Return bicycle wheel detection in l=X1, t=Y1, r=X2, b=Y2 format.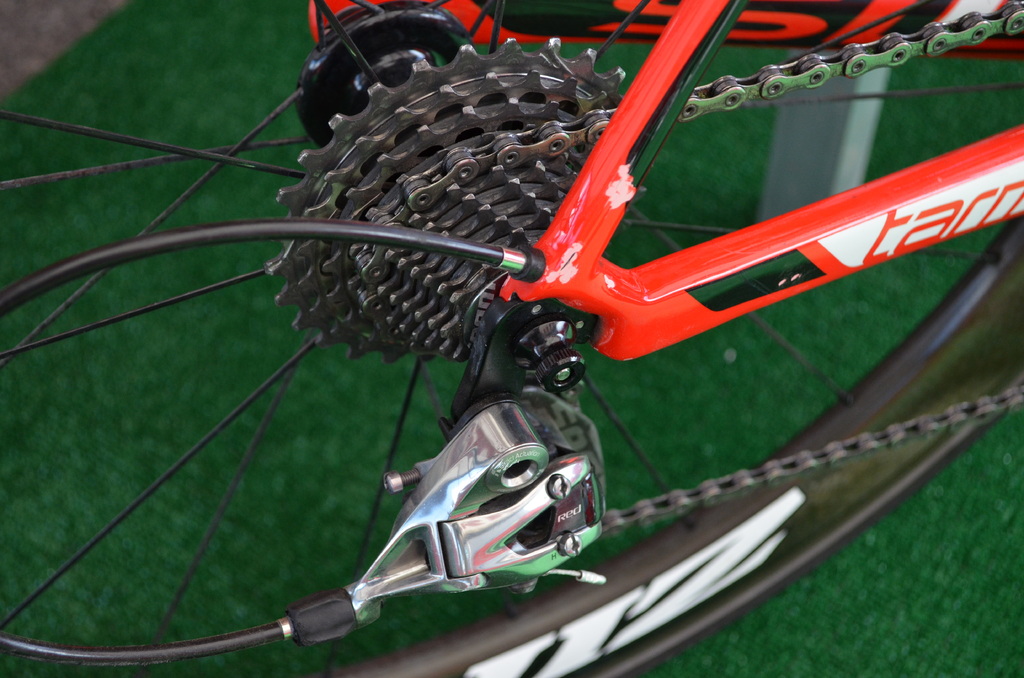
l=0, t=0, r=1023, b=677.
